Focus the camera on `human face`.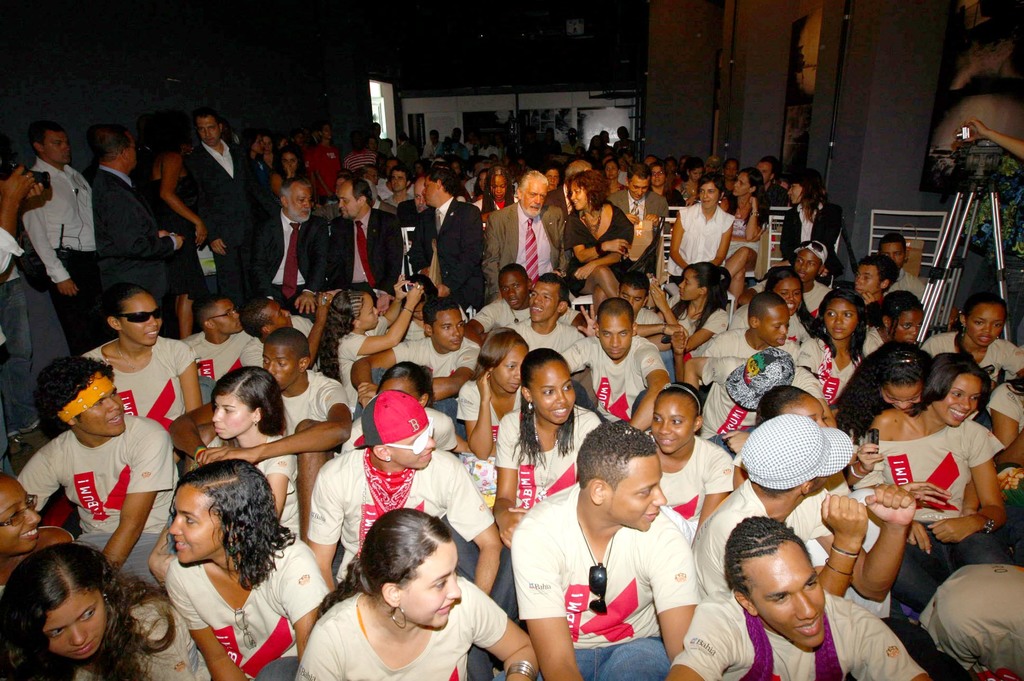
Focus region: 677,269,700,300.
